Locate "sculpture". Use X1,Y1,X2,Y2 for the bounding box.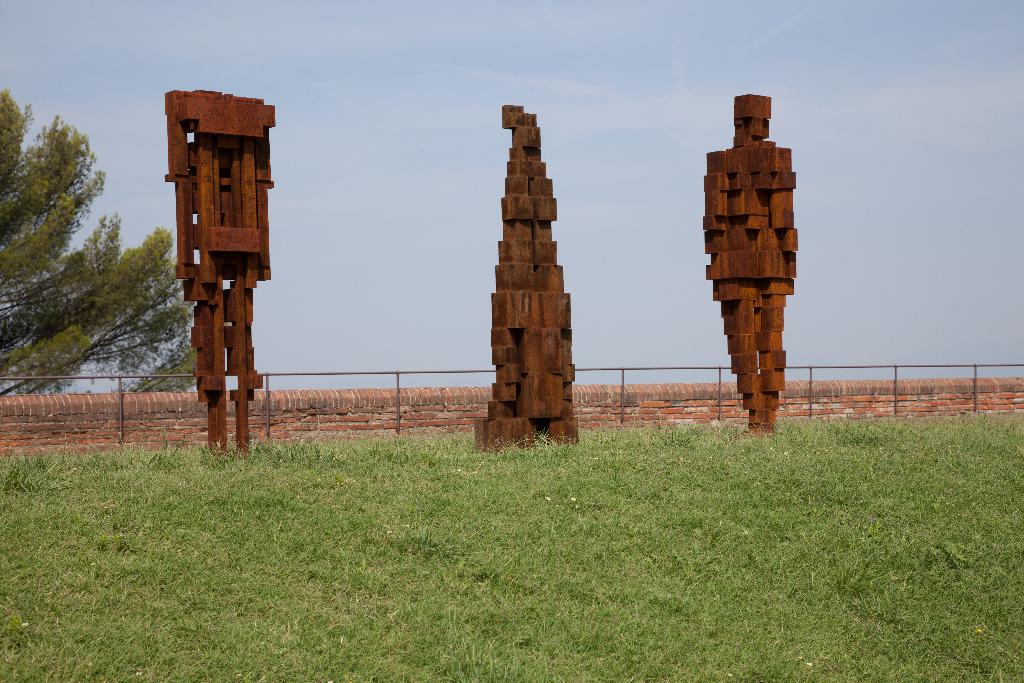
161,87,283,461.
